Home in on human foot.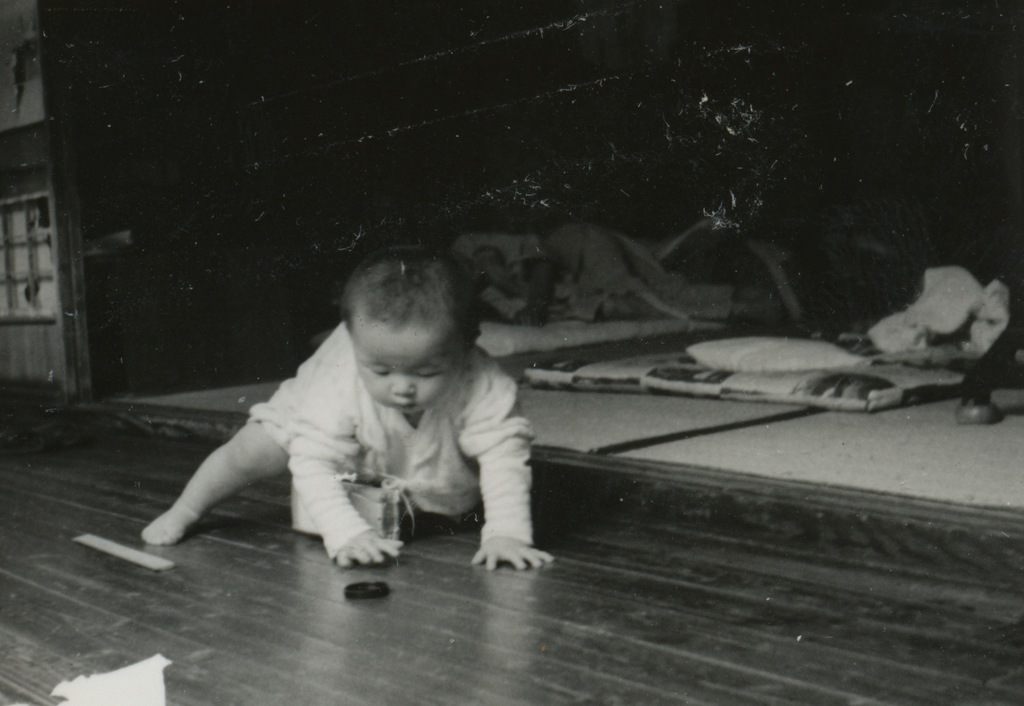
Homed in at [132,493,200,550].
